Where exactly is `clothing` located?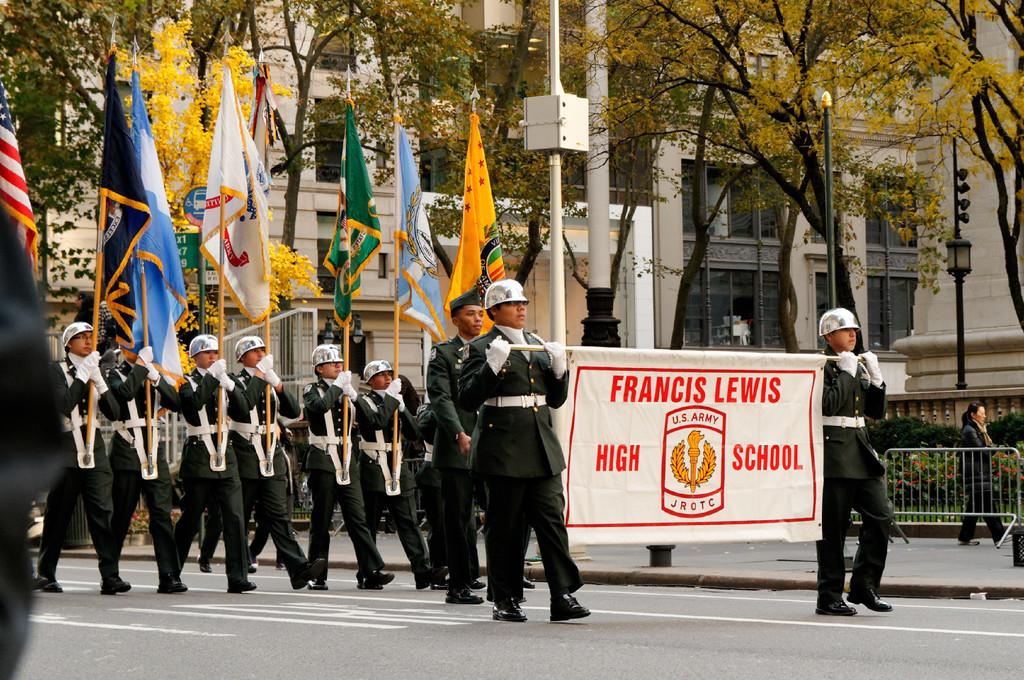
Its bounding box is x1=952, y1=412, x2=1006, y2=547.
